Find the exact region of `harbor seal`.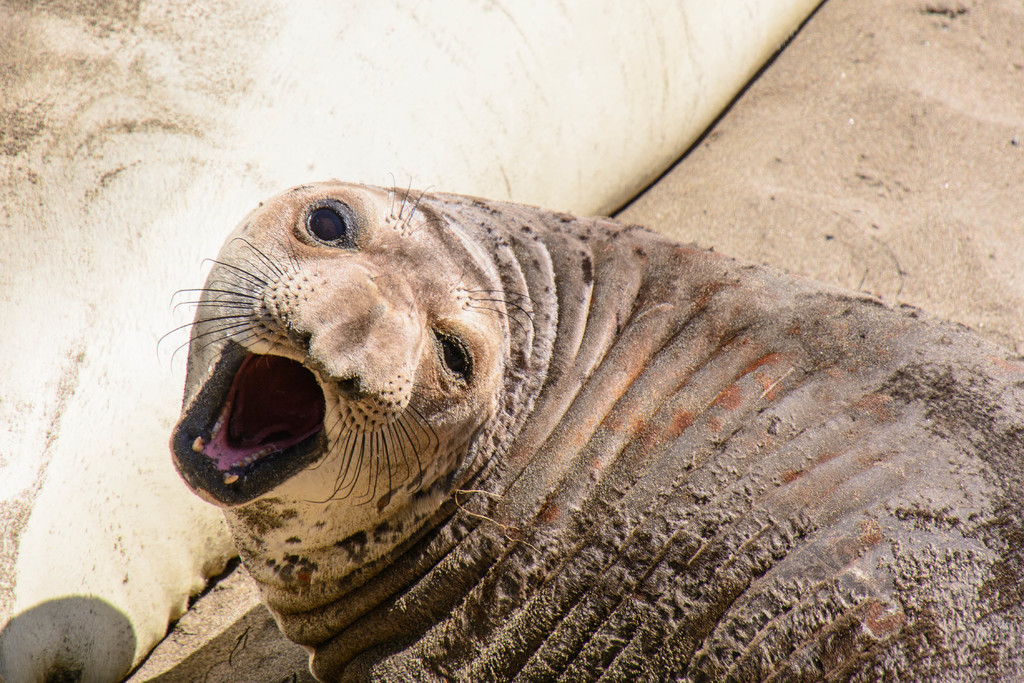
Exact region: [152, 168, 989, 663].
